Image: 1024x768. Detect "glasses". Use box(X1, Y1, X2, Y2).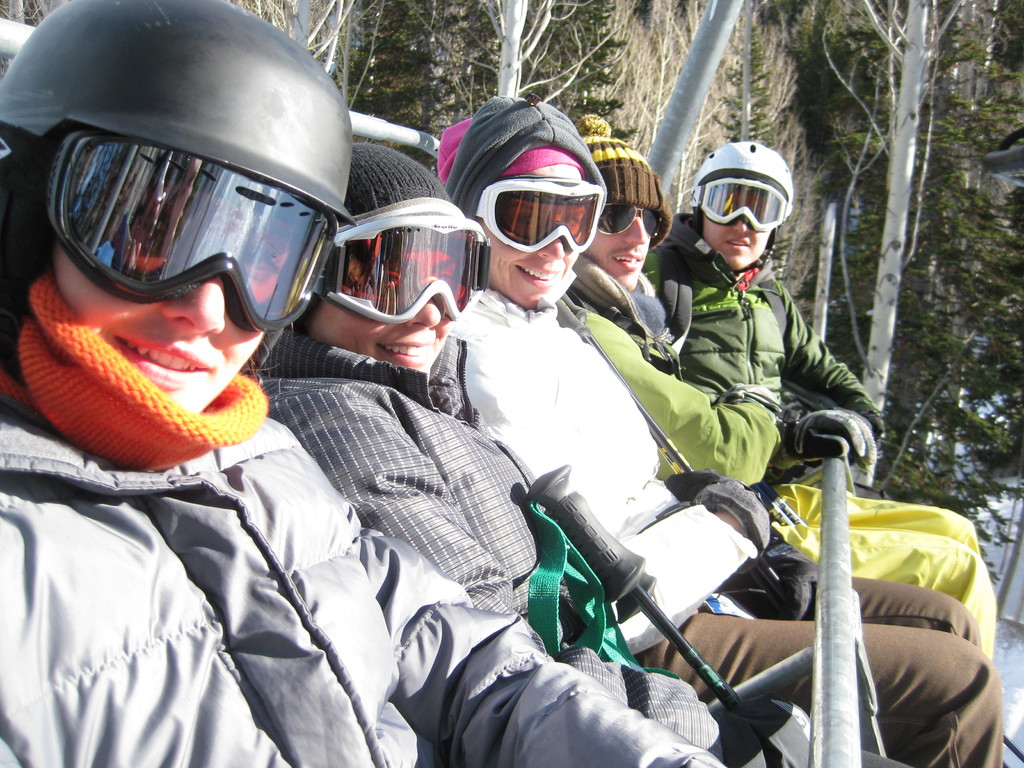
box(312, 205, 487, 323).
